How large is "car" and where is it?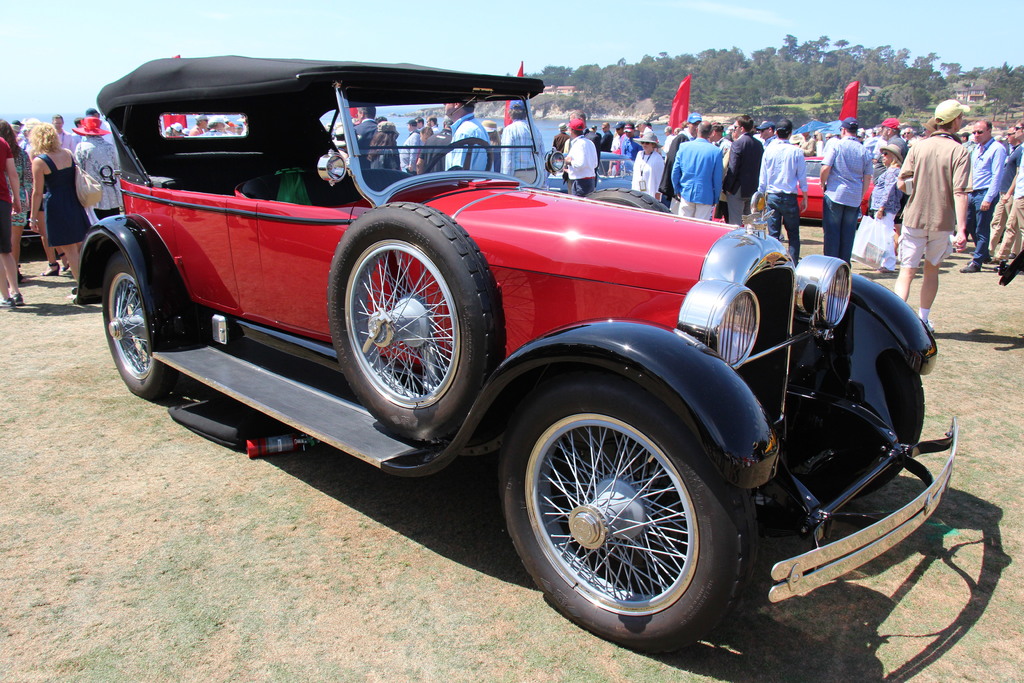
Bounding box: left=69, top=54, right=963, bottom=652.
